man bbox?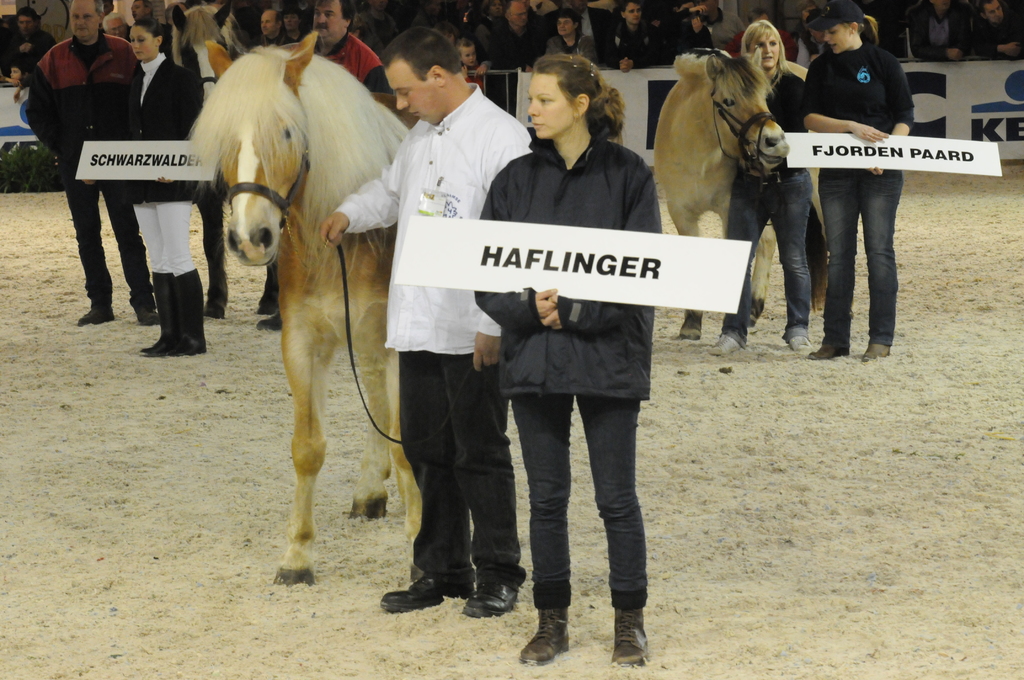
<box>976,0,1023,63</box>
